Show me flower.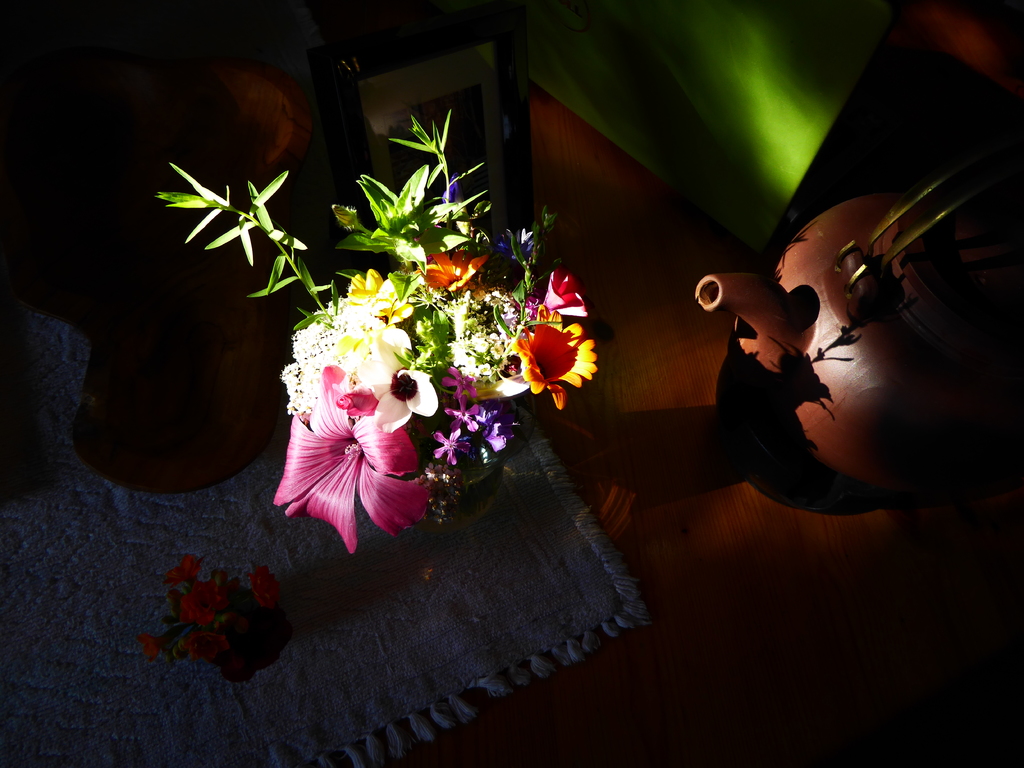
flower is here: detection(250, 568, 276, 609).
